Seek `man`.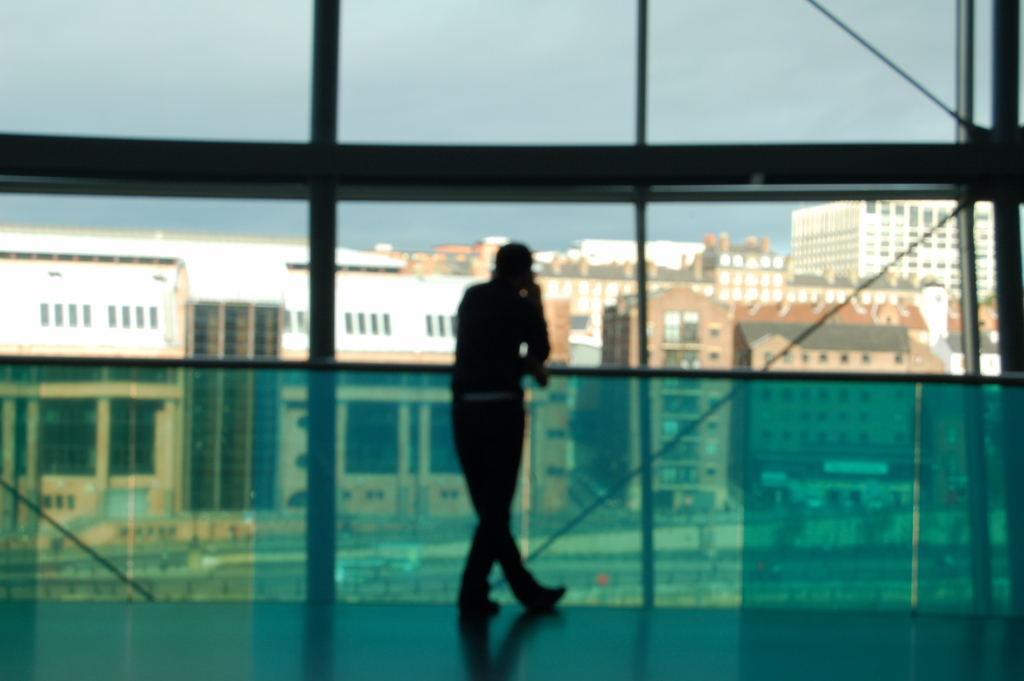
[424,231,591,646].
